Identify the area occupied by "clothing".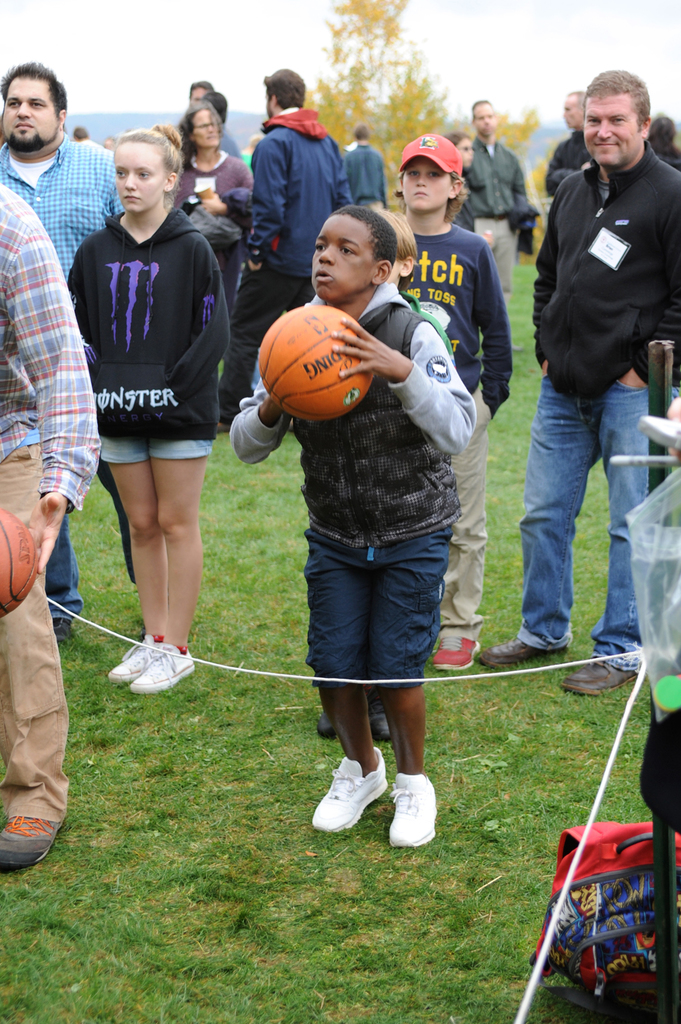
Area: box=[165, 143, 256, 280].
